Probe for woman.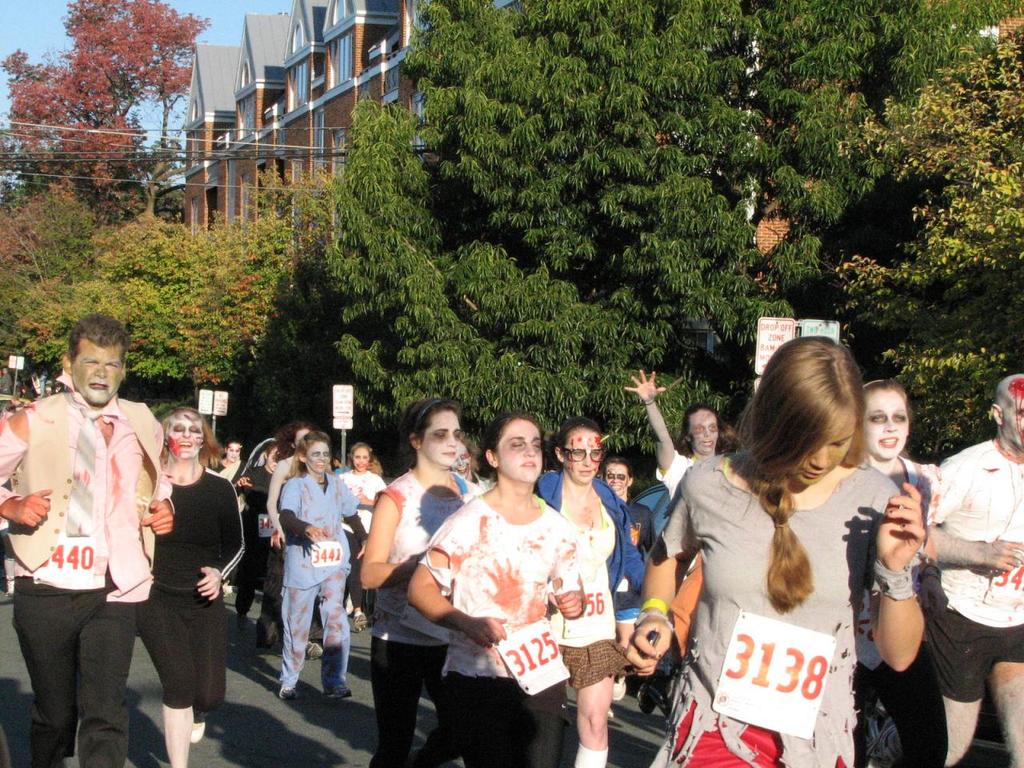
Probe result: 857:378:949:767.
